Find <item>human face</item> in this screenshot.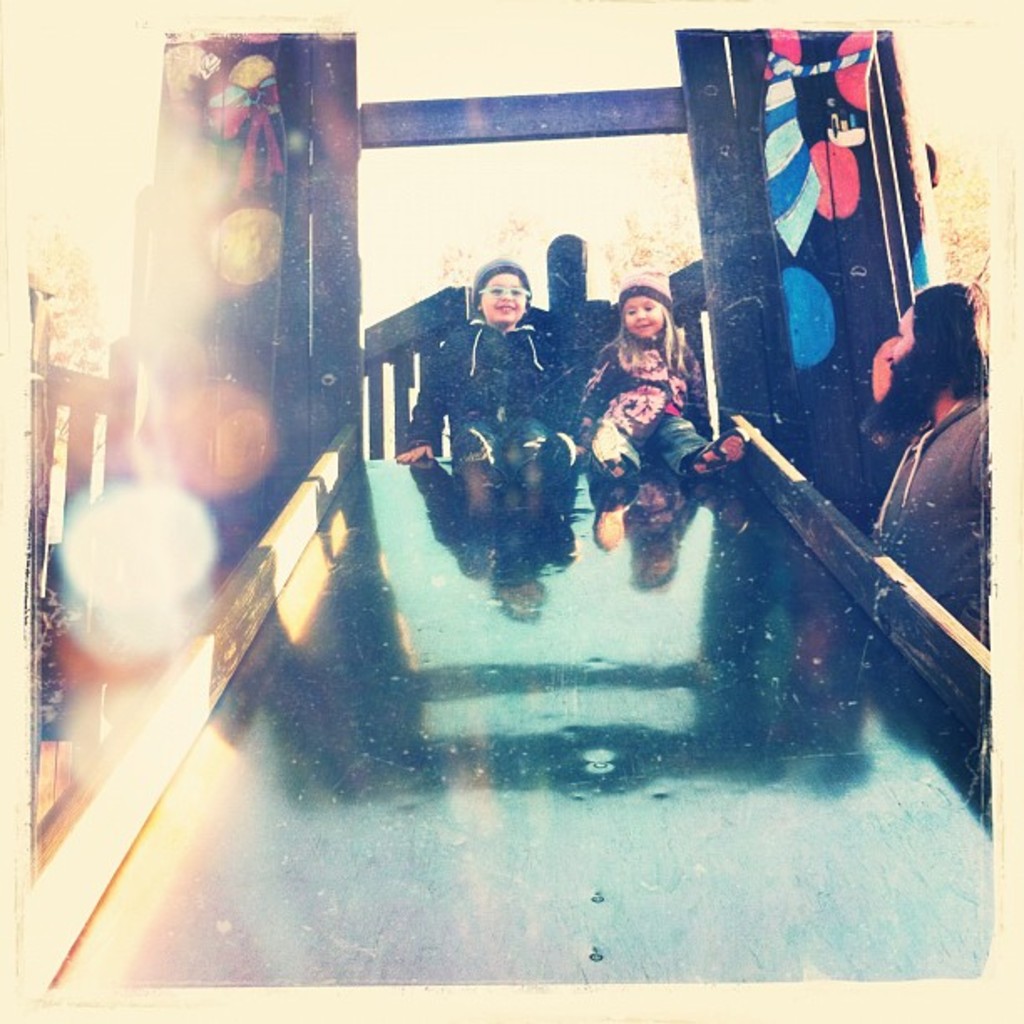
The bounding box for <item>human face</item> is left=626, top=293, right=673, bottom=330.
